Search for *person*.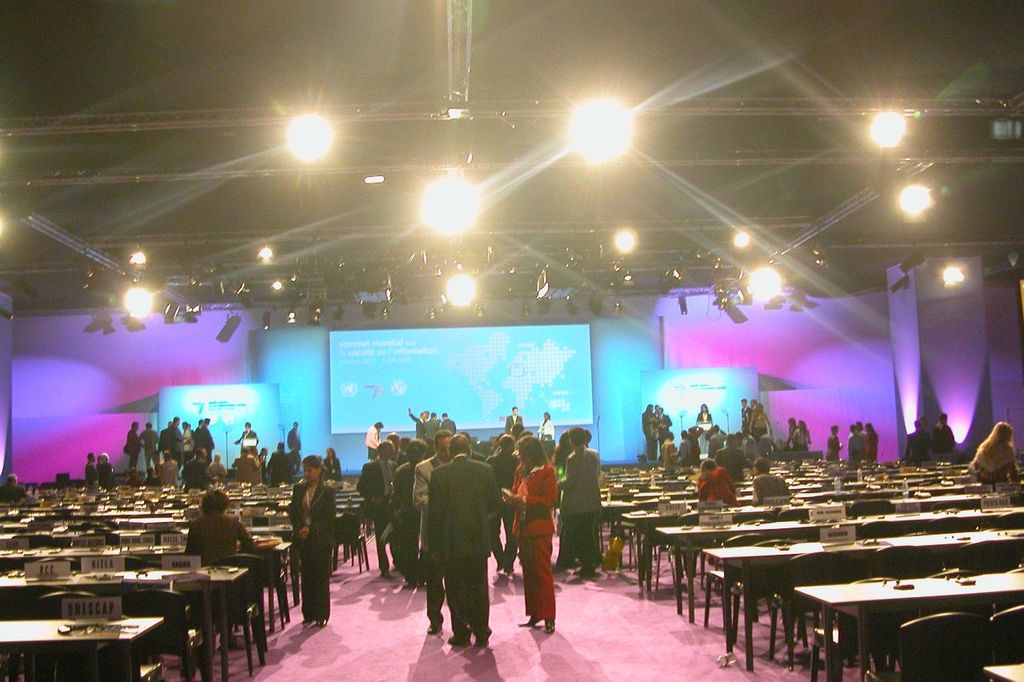
Found at locate(263, 443, 292, 488).
